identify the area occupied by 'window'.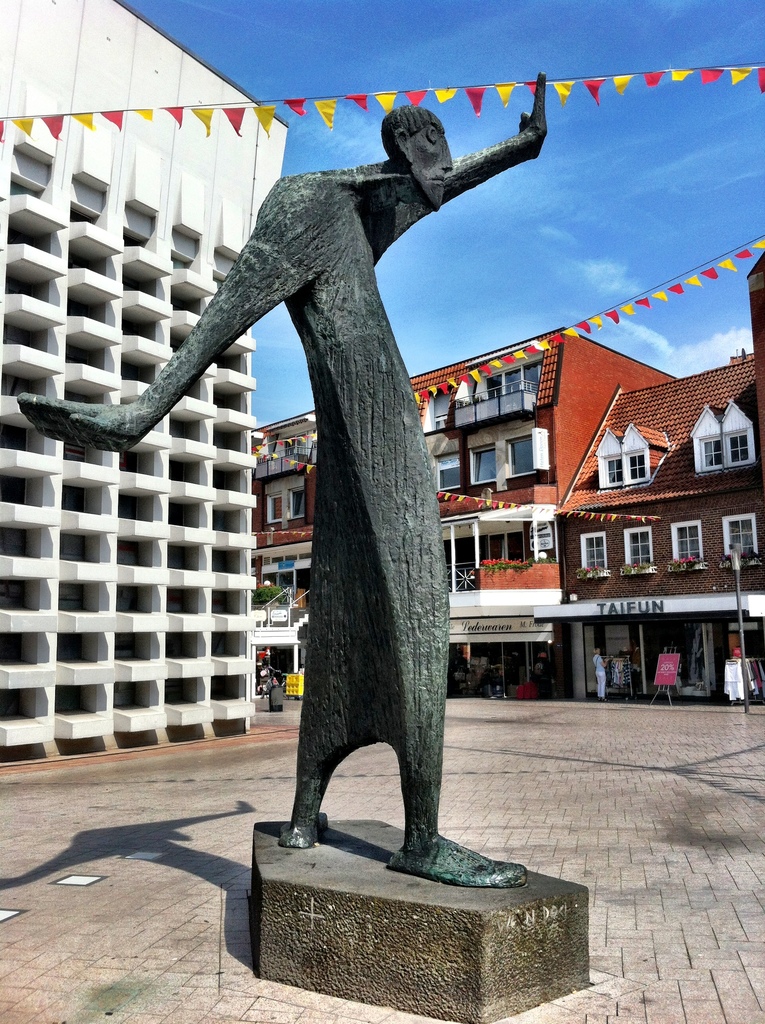
Area: BBox(602, 445, 632, 481).
